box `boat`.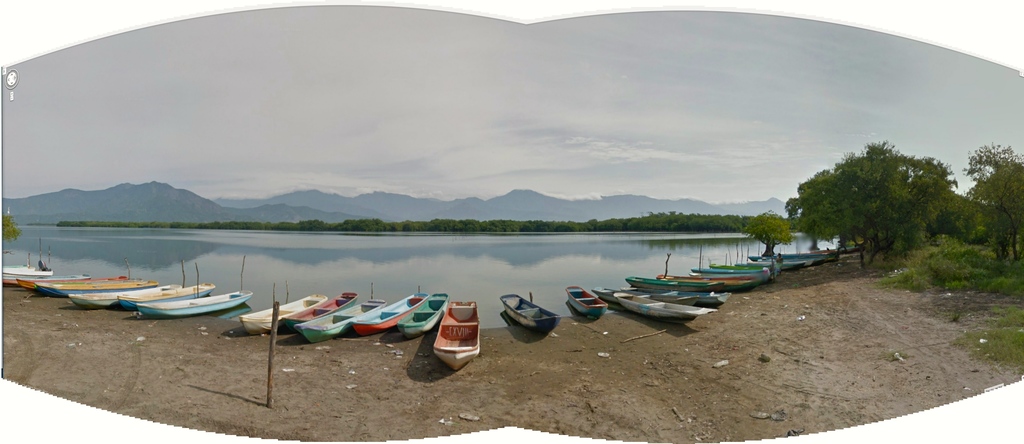
l=404, t=291, r=450, b=334.
